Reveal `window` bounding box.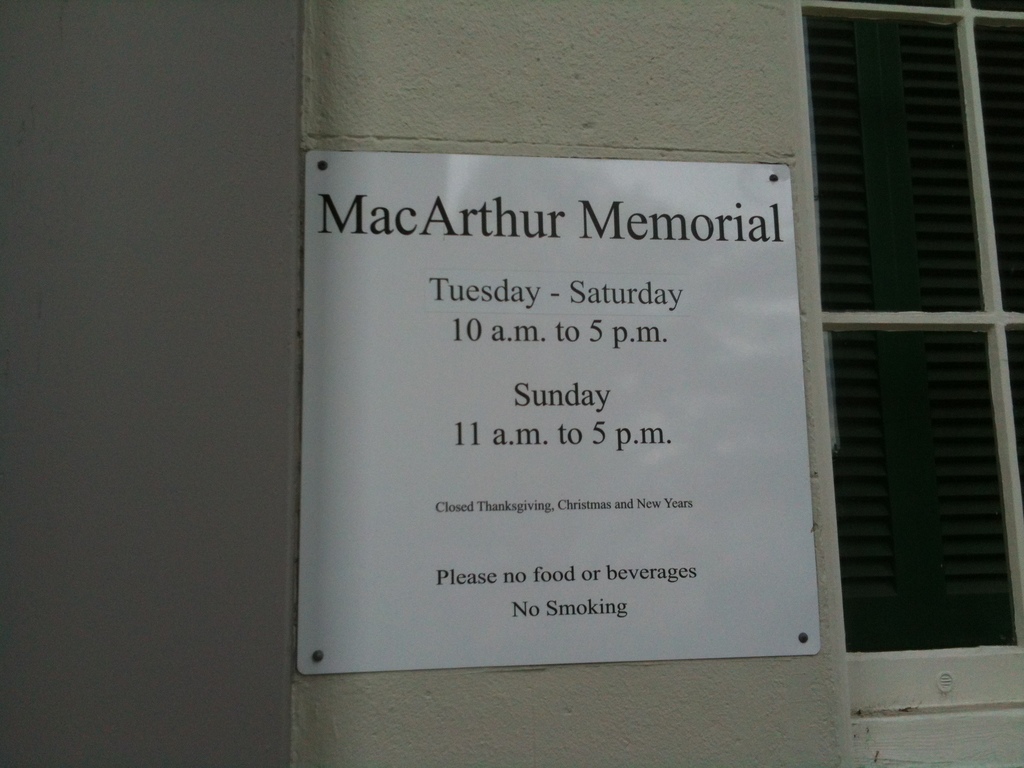
Revealed: x1=801 y1=0 x2=1023 y2=662.
